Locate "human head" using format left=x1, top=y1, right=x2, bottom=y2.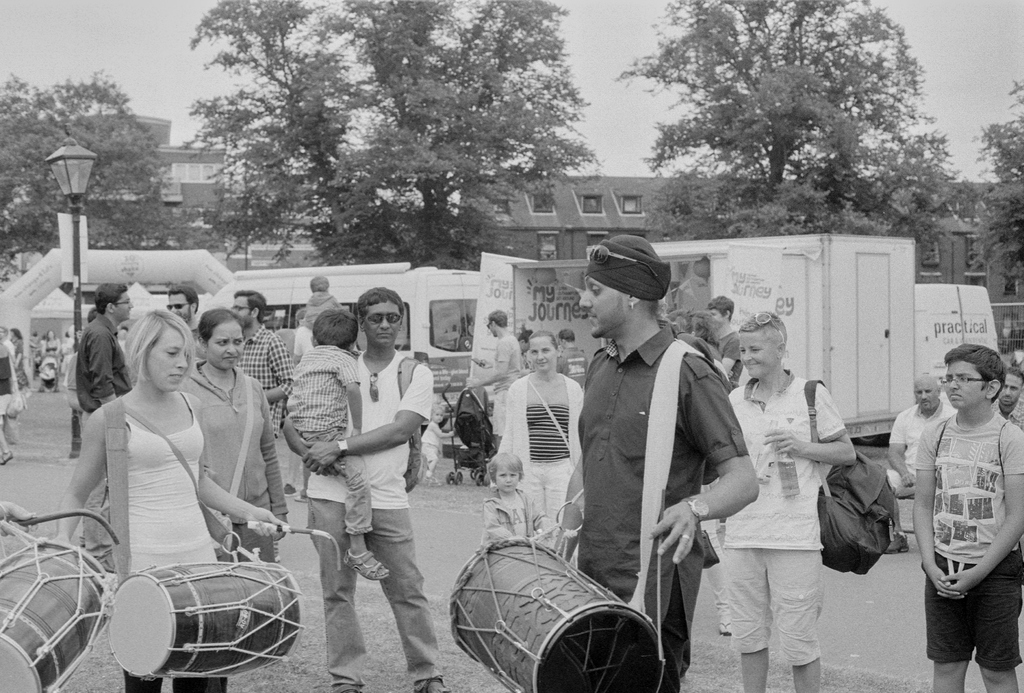
left=576, top=236, right=669, bottom=339.
